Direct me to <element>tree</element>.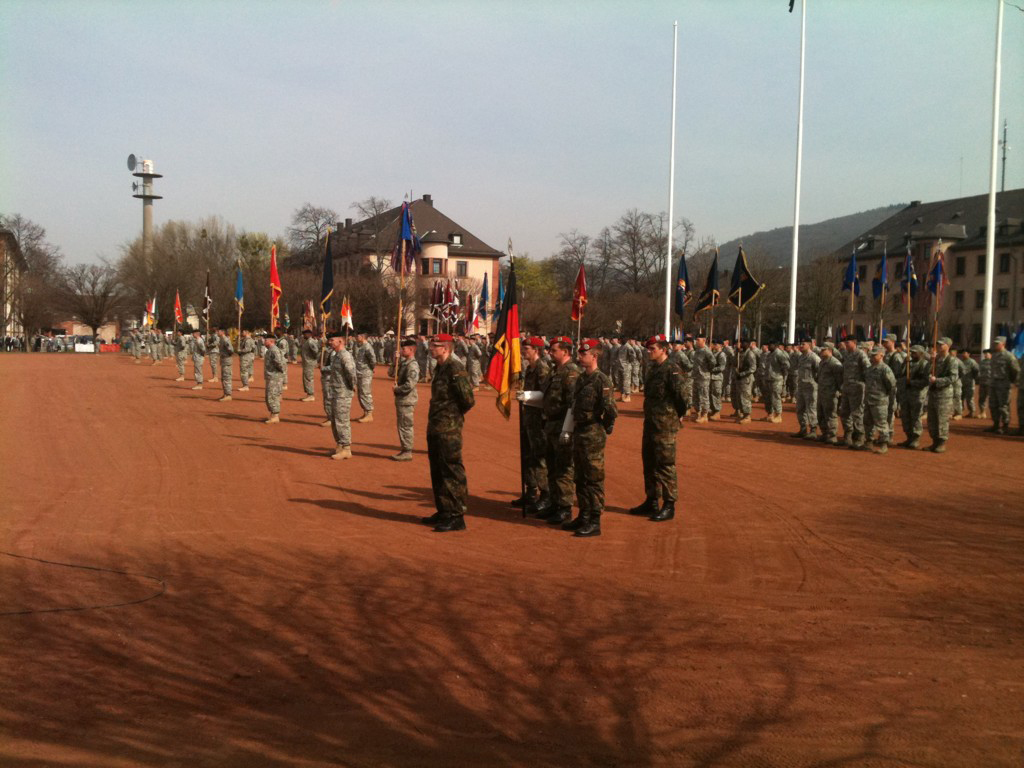
Direction: pyautogui.locateOnScreen(542, 222, 600, 299).
